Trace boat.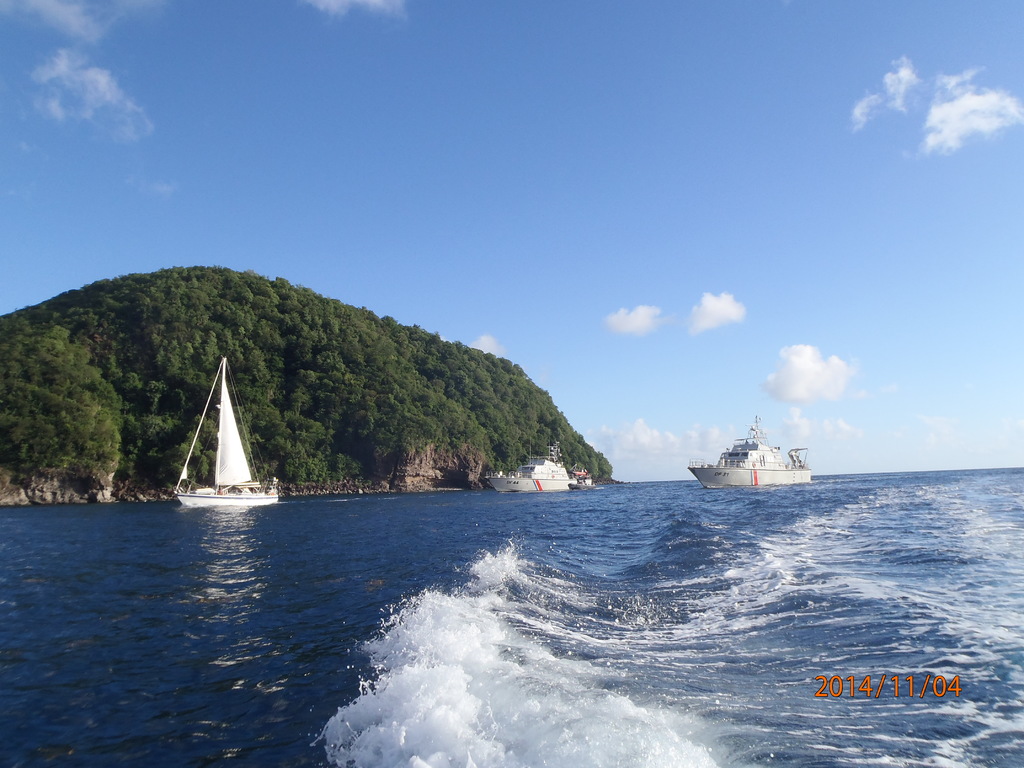
Traced to [left=476, top=436, right=591, bottom=497].
